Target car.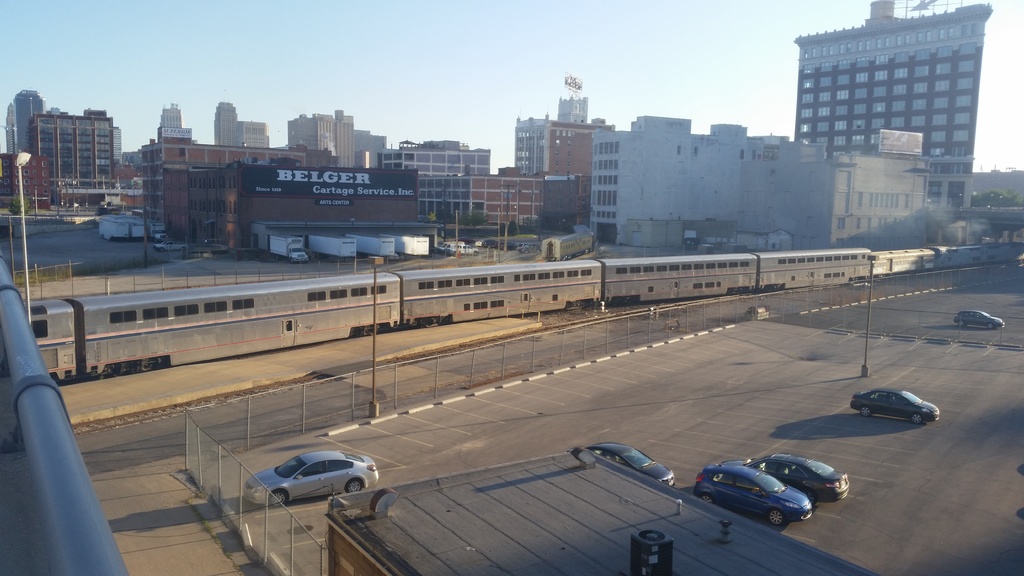
Target region: bbox=(691, 461, 812, 527).
